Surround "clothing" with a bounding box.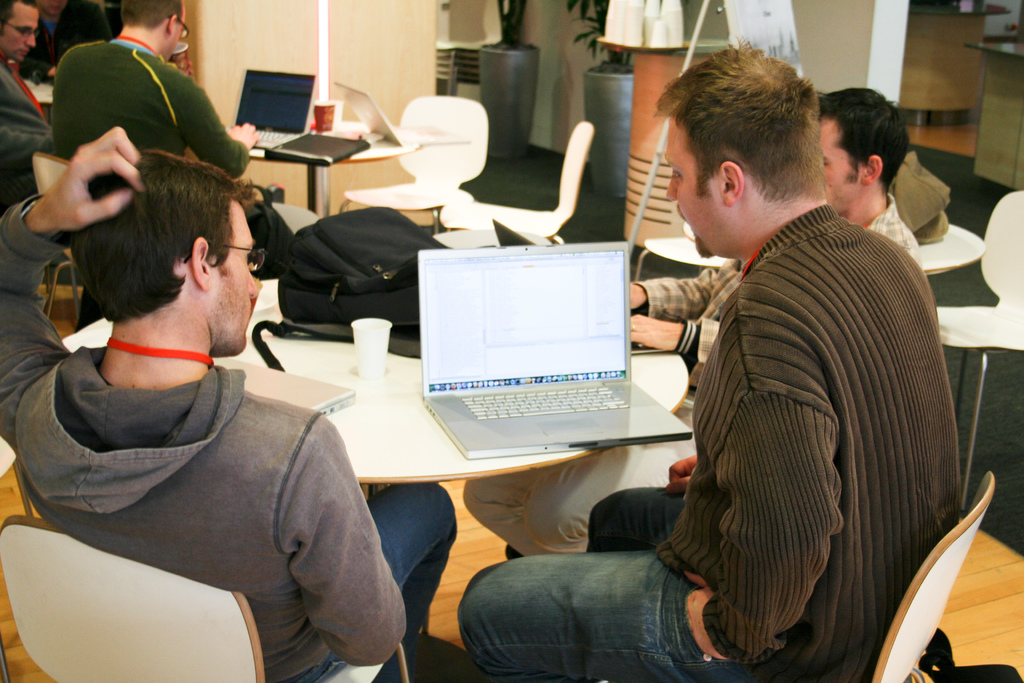
459:197:973:682.
